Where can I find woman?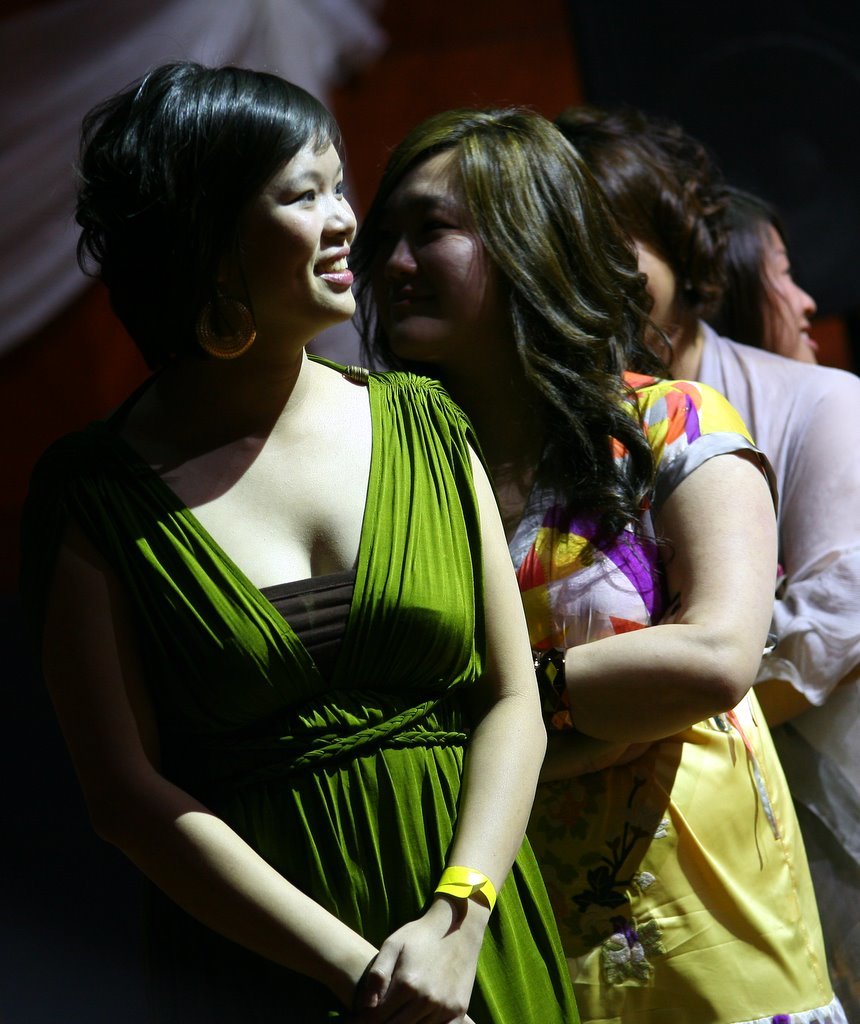
You can find it at 690/174/816/369.
